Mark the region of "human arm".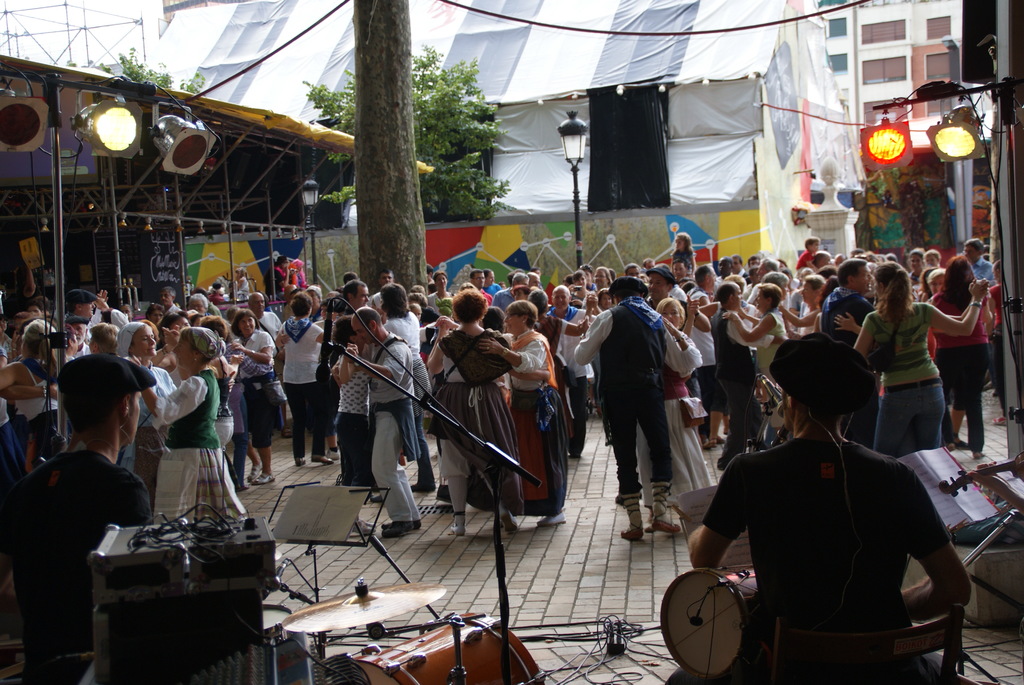
Region: [505, 368, 552, 382].
